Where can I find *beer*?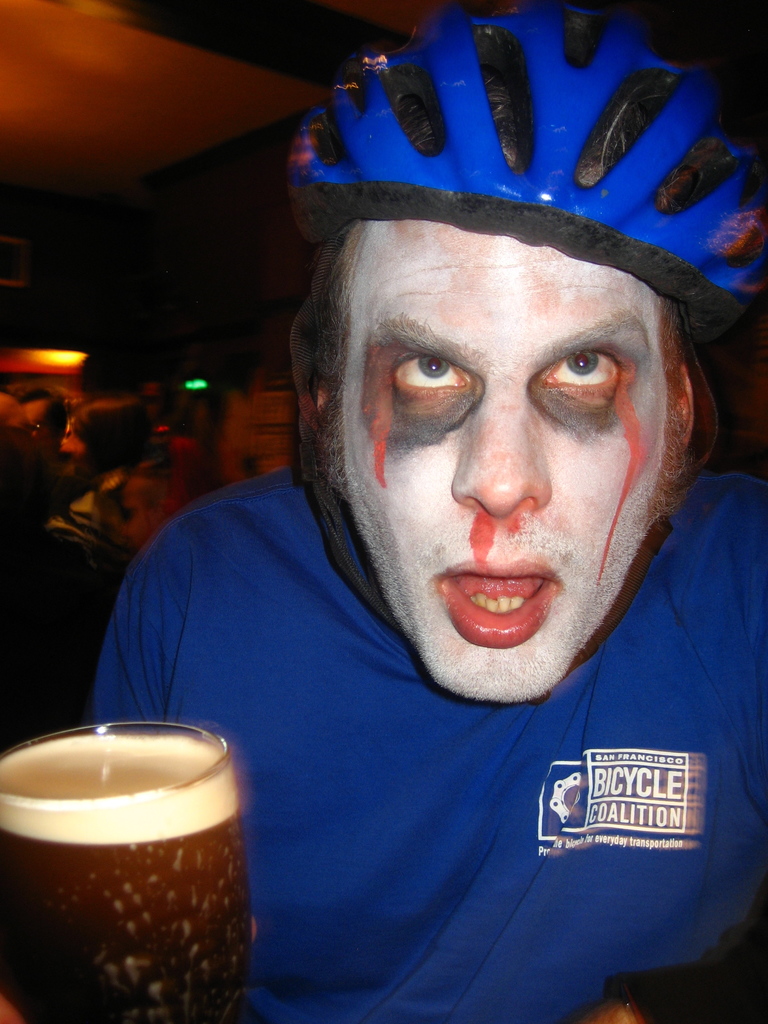
You can find it at box(0, 718, 252, 1023).
